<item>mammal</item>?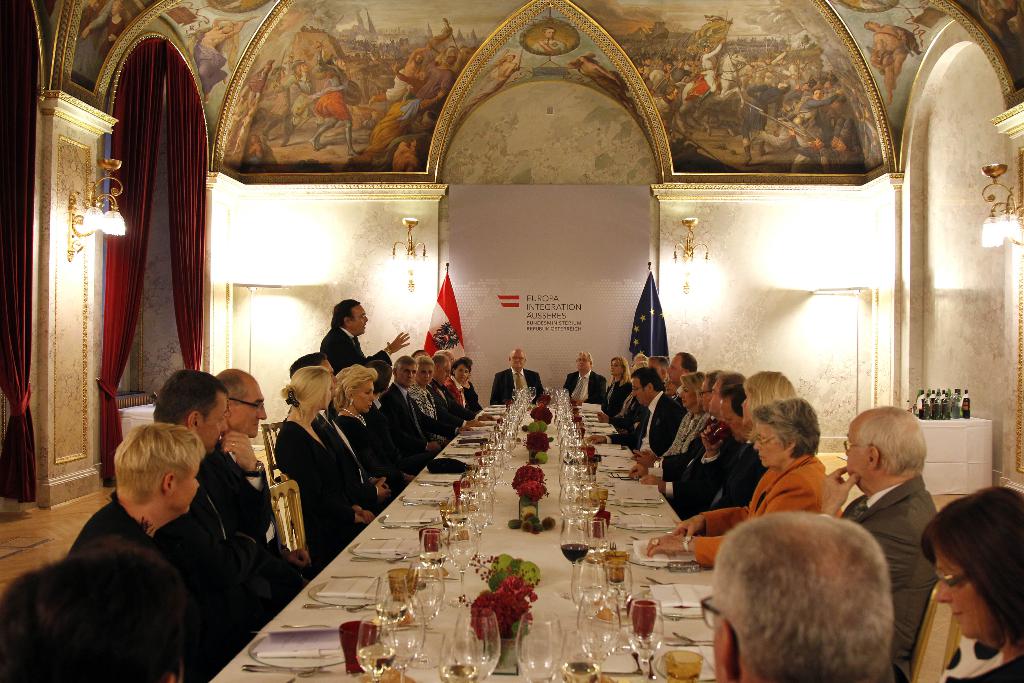
box=[534, 26, 568, 51]
